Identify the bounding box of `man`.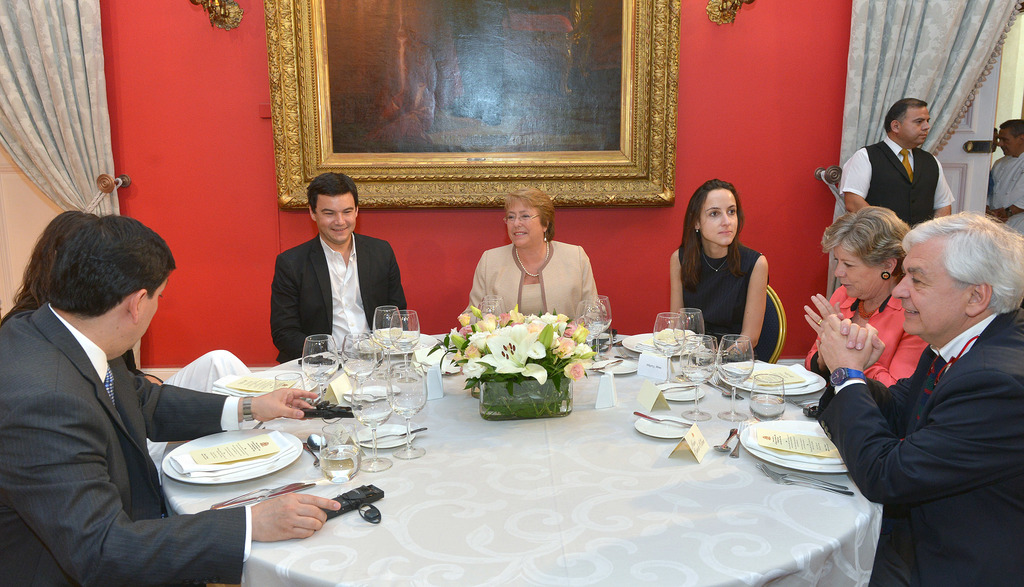
(0, 215, 340, 586).
